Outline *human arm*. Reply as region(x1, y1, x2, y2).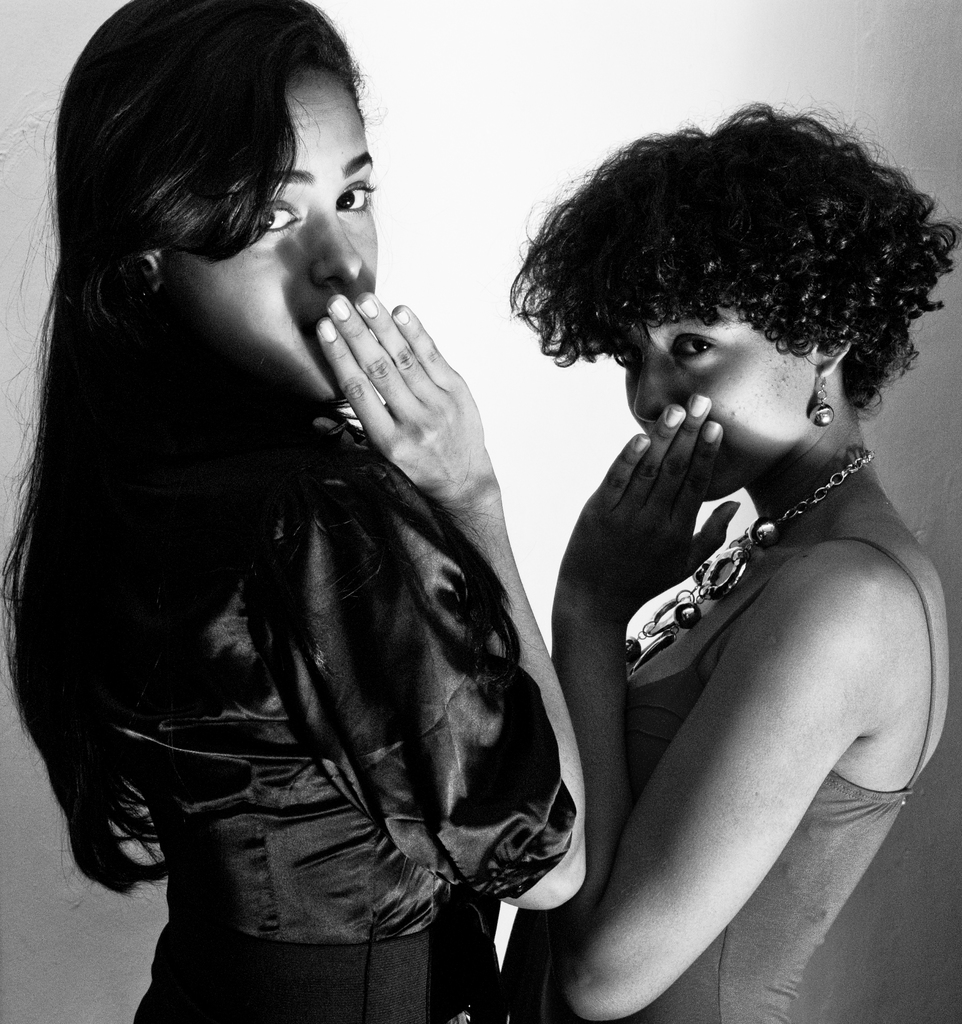
region(524, 391, 913, 1023).
